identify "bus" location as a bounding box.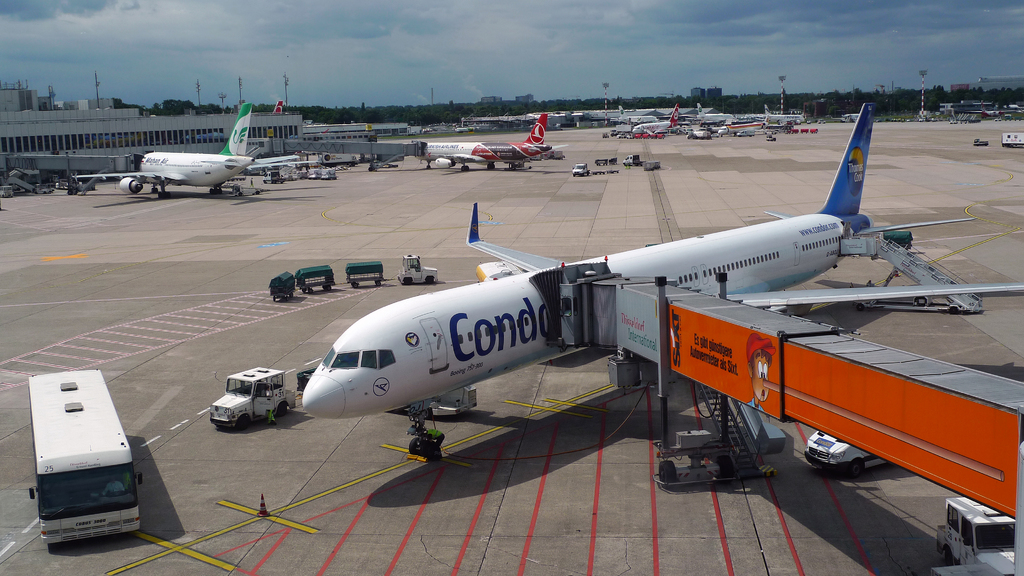
x1=29, y1=370, x2=141, y2=552.
